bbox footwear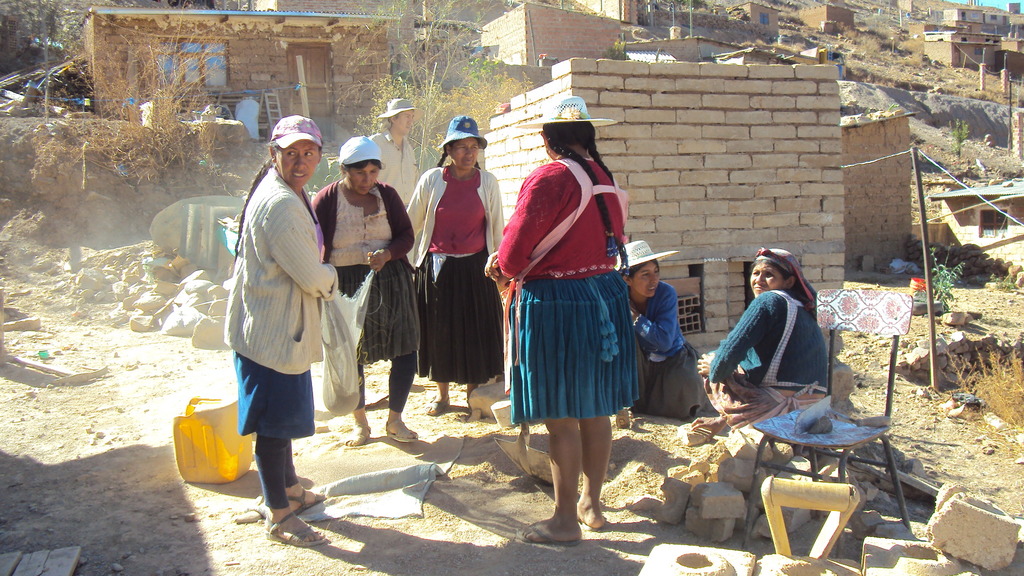
[left=340, top=421, right=371, bottom=450]
